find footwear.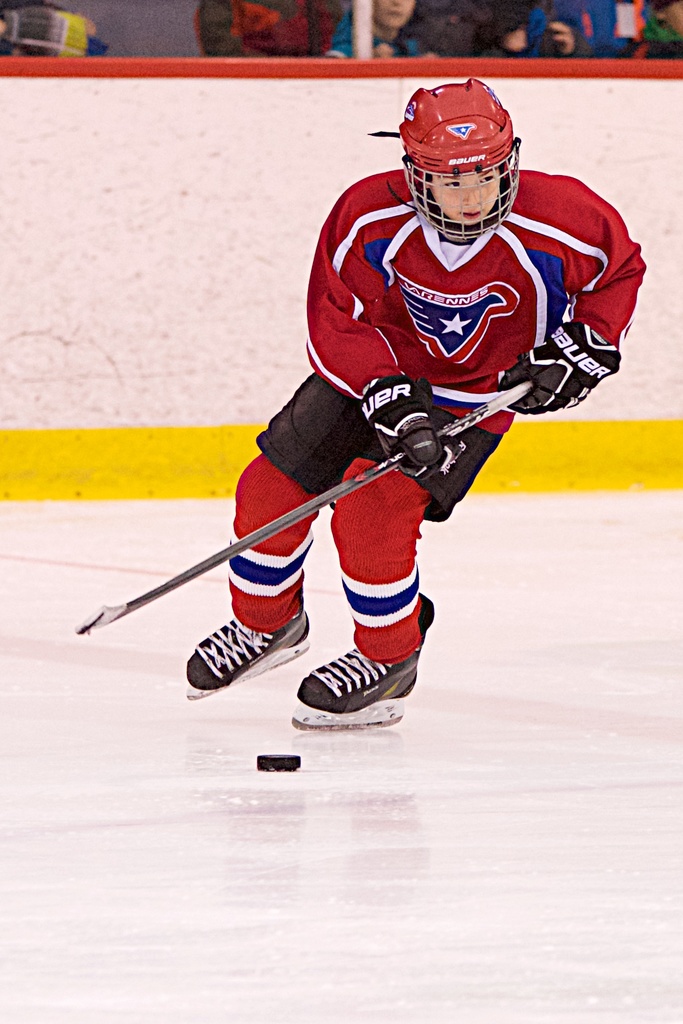
[x1=186, y1=608, x2=309, y2=689].
